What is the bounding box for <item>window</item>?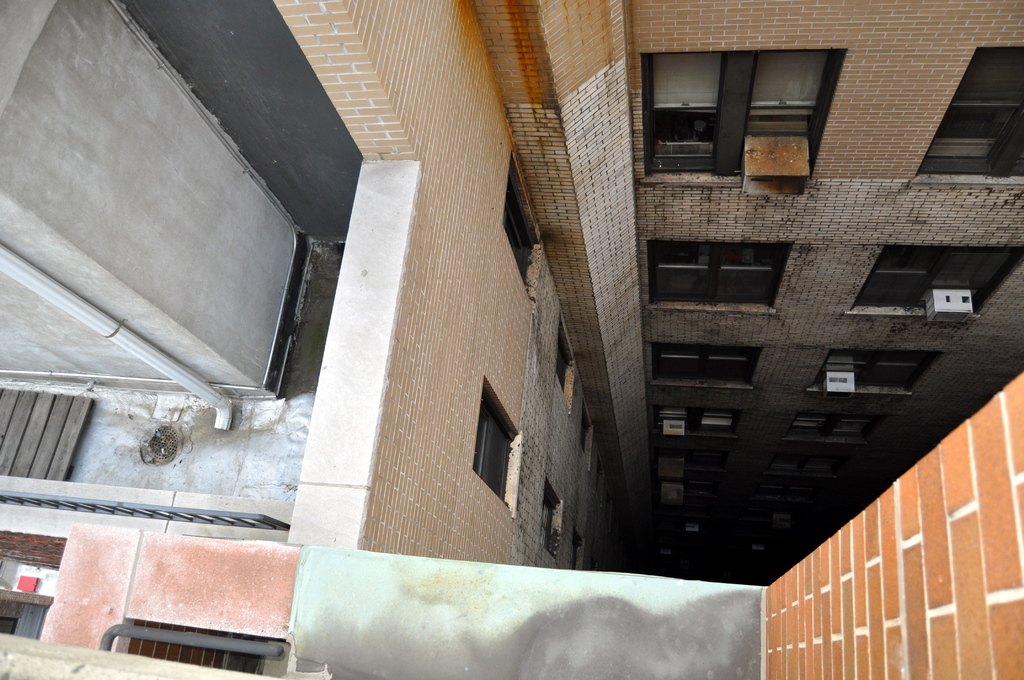
box=[916, 46, 1023, 184].
